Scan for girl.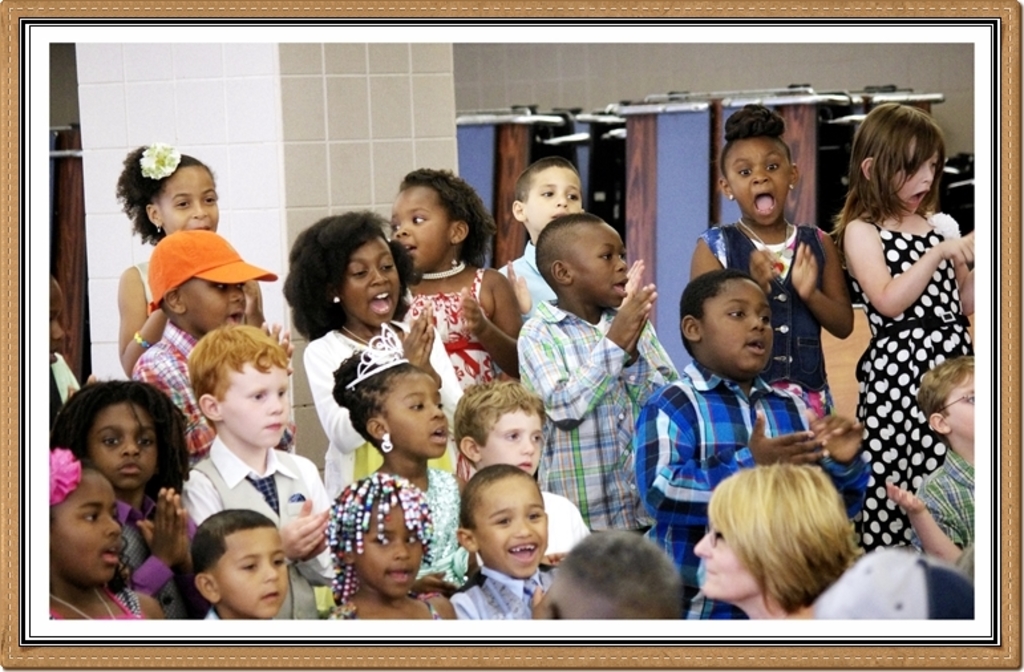
Scan result: BBox(695, 477, 849, 618).
